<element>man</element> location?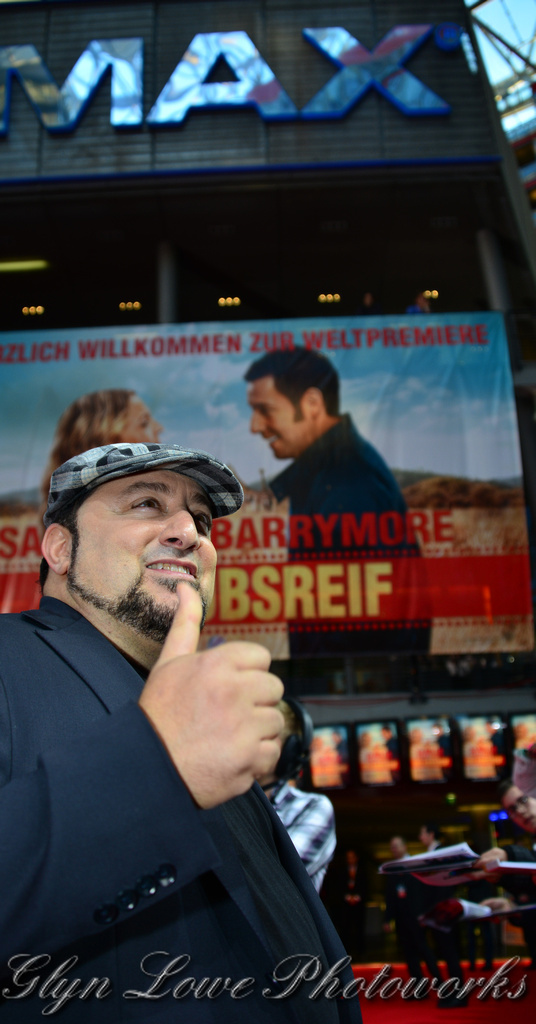
(417, 824, 438, 867)
